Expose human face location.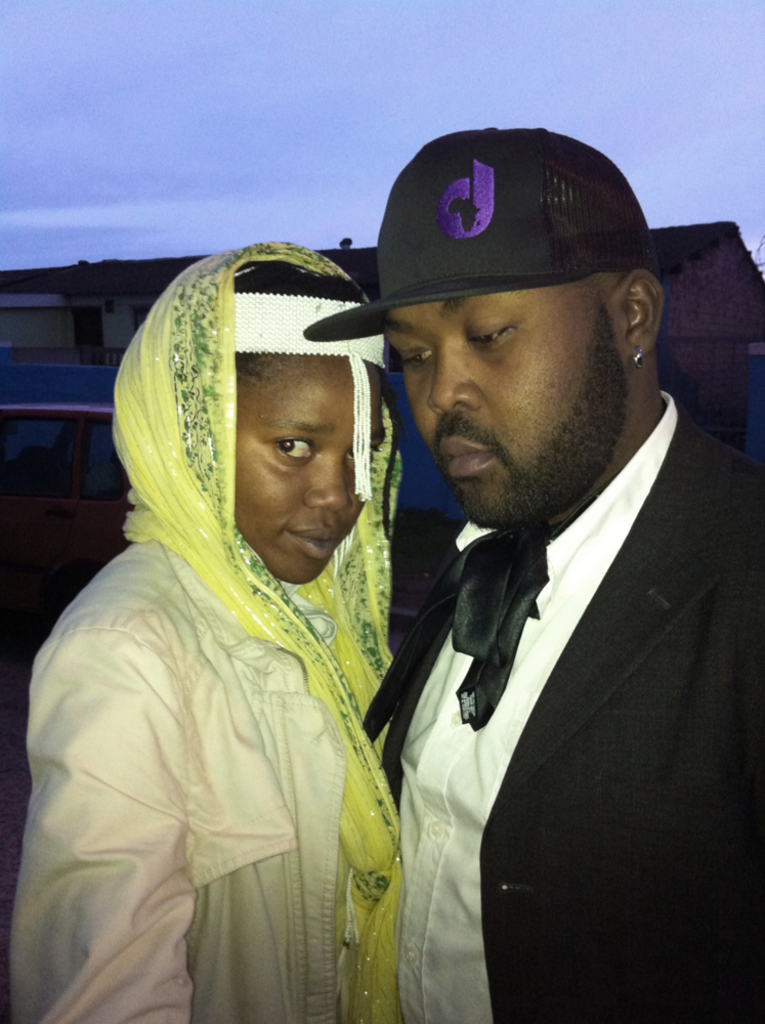
Exposed at 237 361 386 587.
